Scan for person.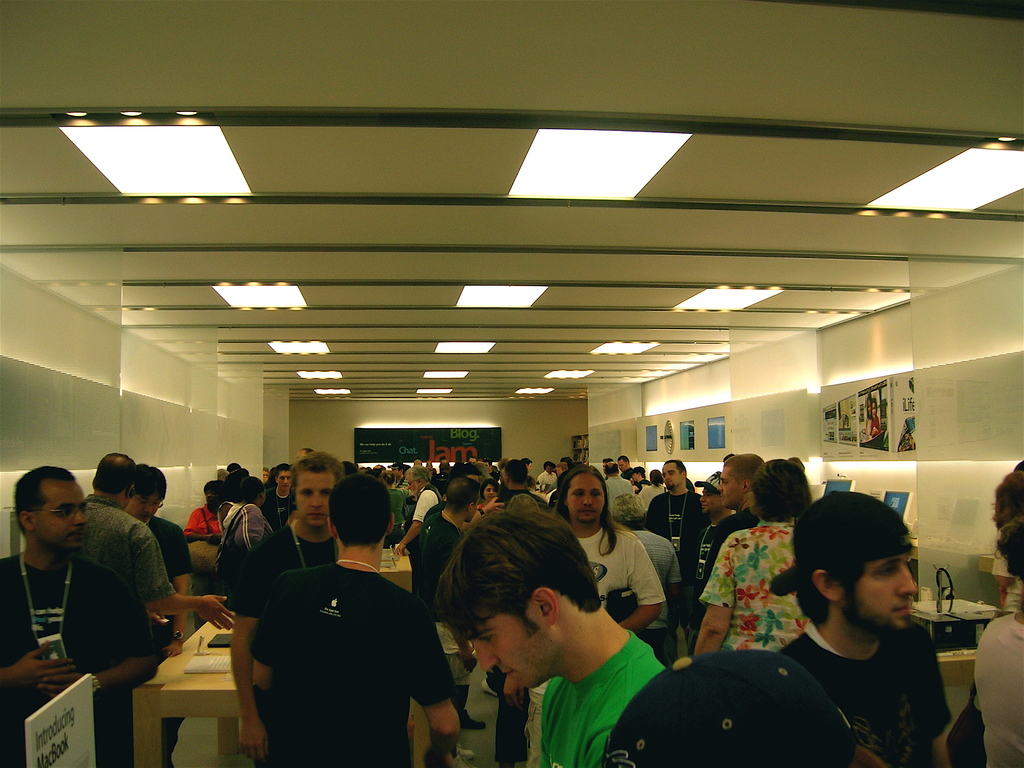
Scan result: (left=476, top=479, right=499, bottom=512).
